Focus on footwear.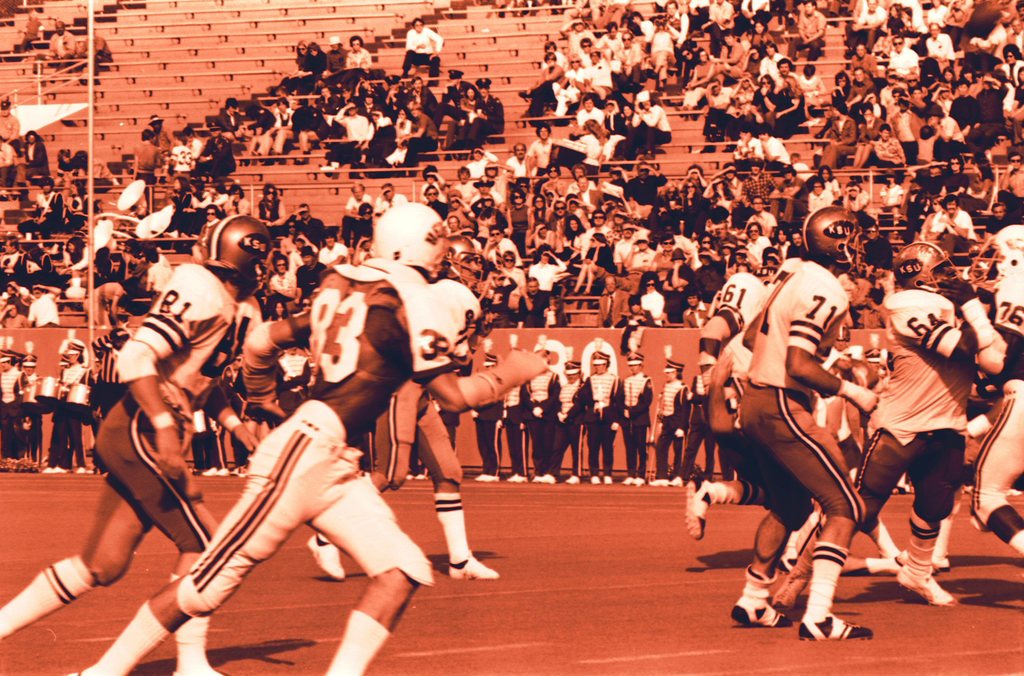
Focused at [x1=542, y1=472, x2=554, y2=483].
